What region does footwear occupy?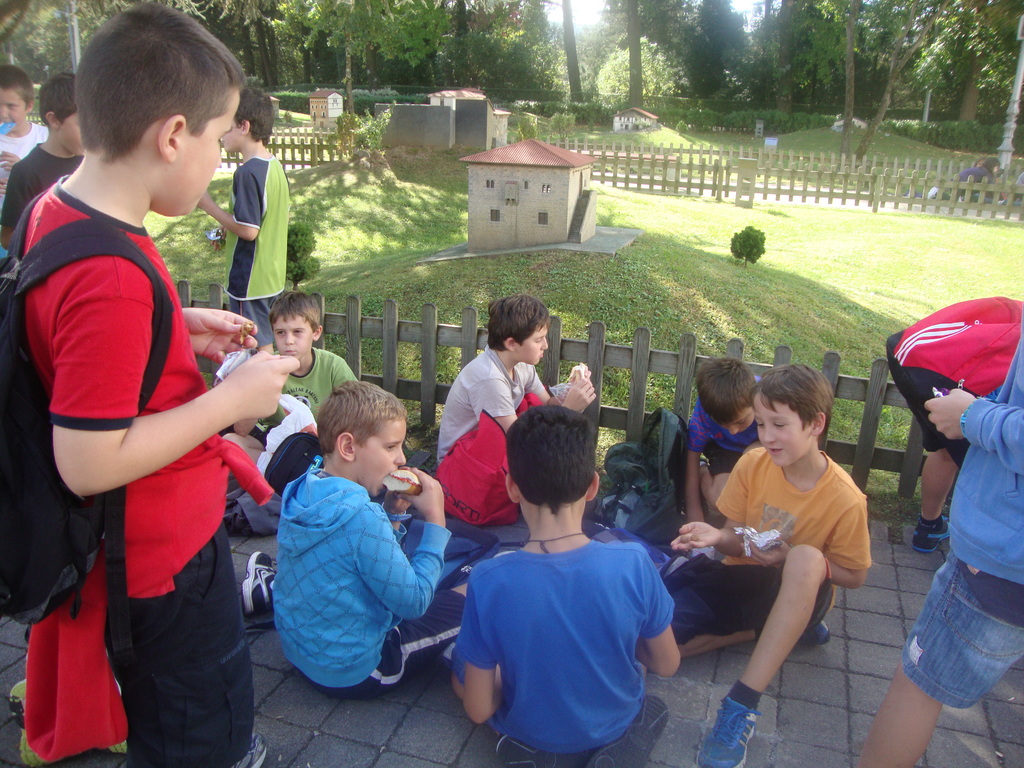
bbox=(239, 550, 285, 620).
